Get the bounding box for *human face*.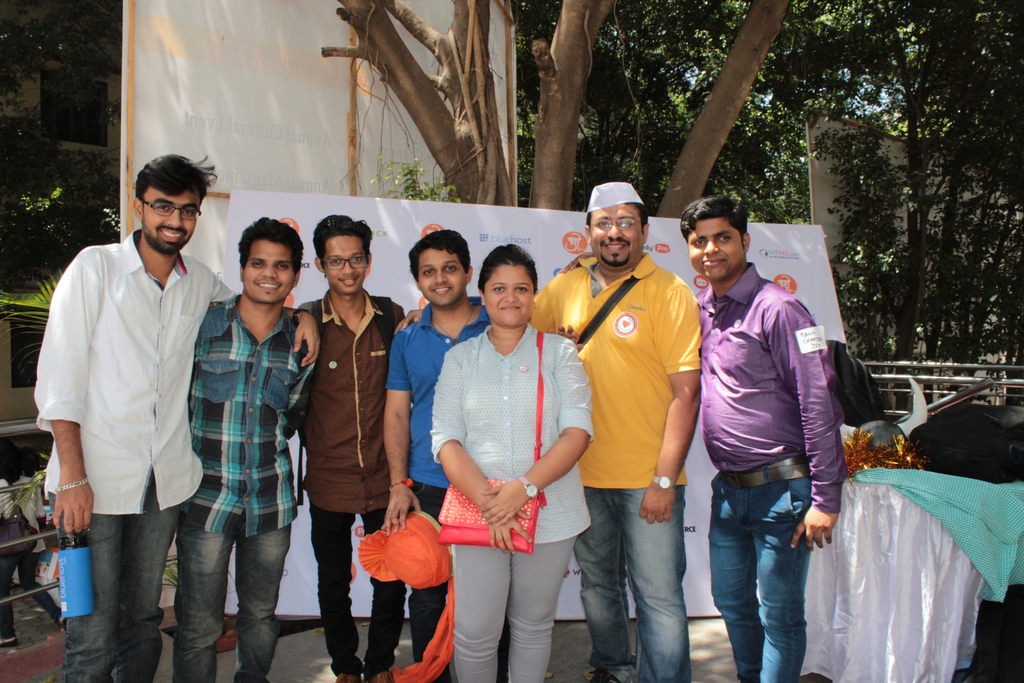
(left=323, top=231, right=374, bottom=290).
